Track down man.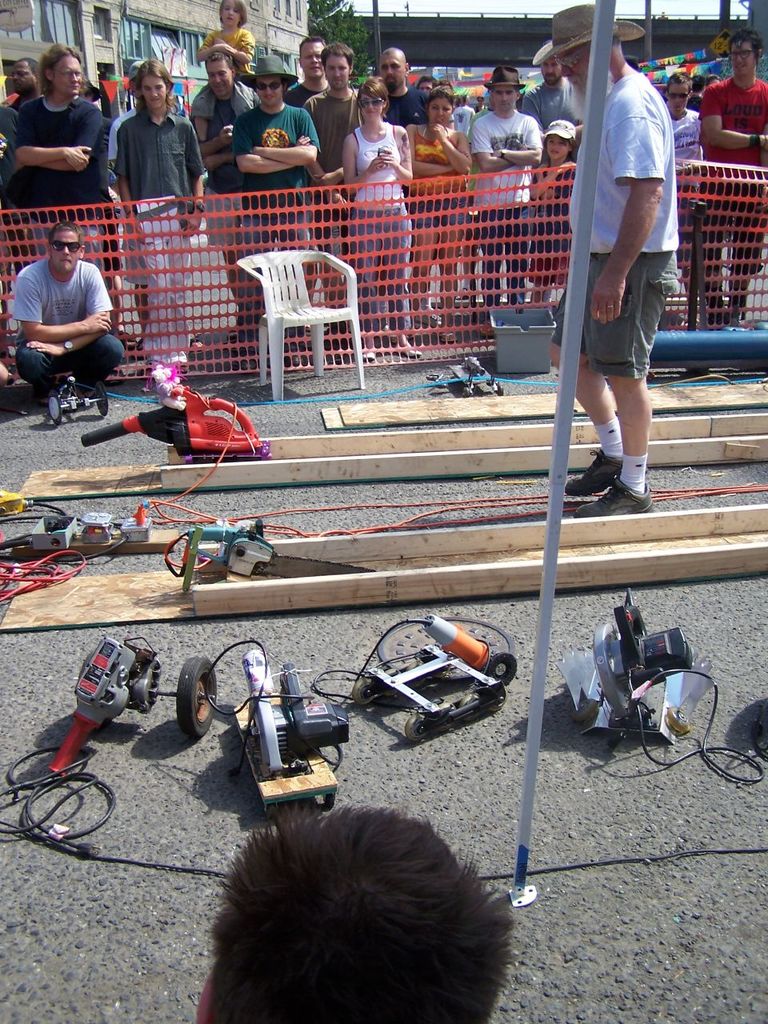
Tracked to [left=7, top=44, right=111, bottom=283].
